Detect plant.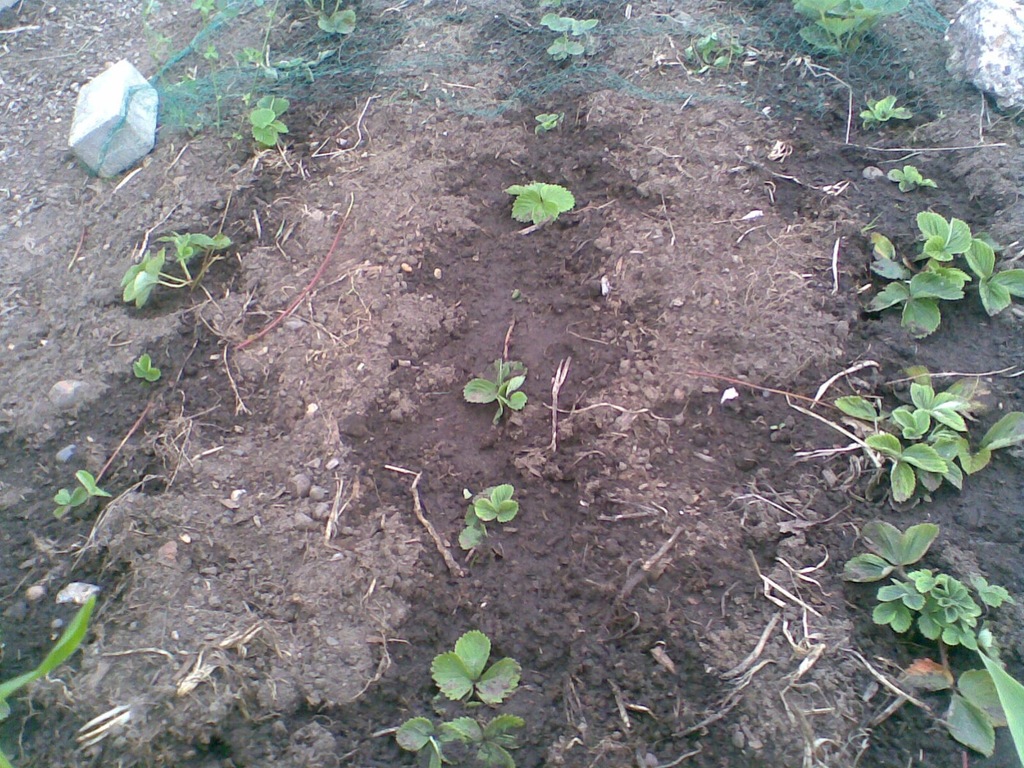
Detected at 117 236 228 311.
